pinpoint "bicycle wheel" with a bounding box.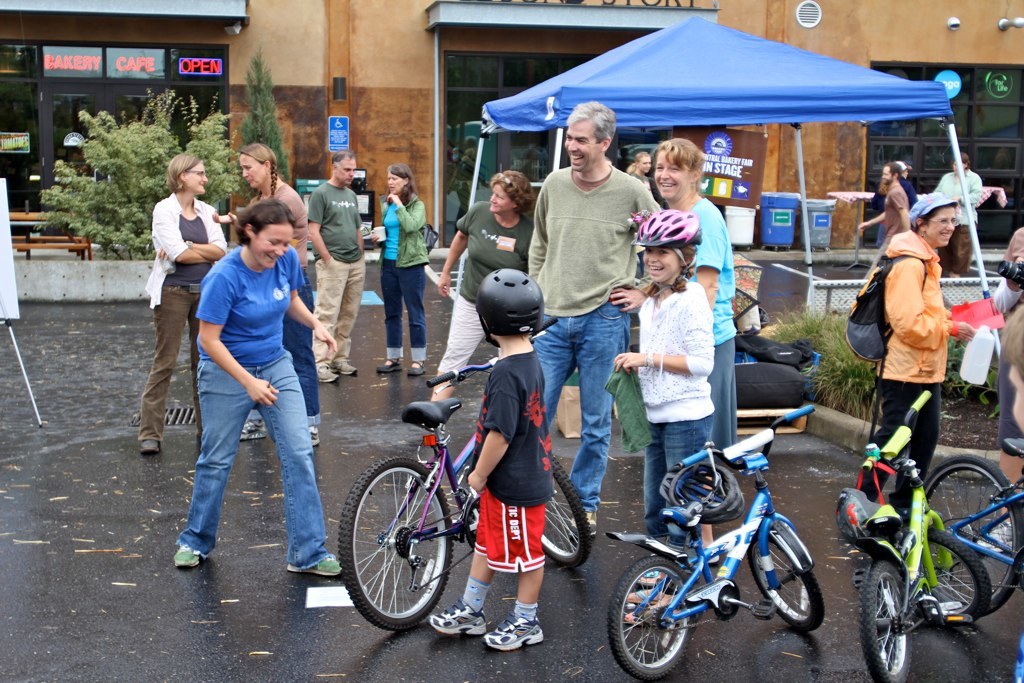
[left=746, top=519, right=827, bottom=631].
